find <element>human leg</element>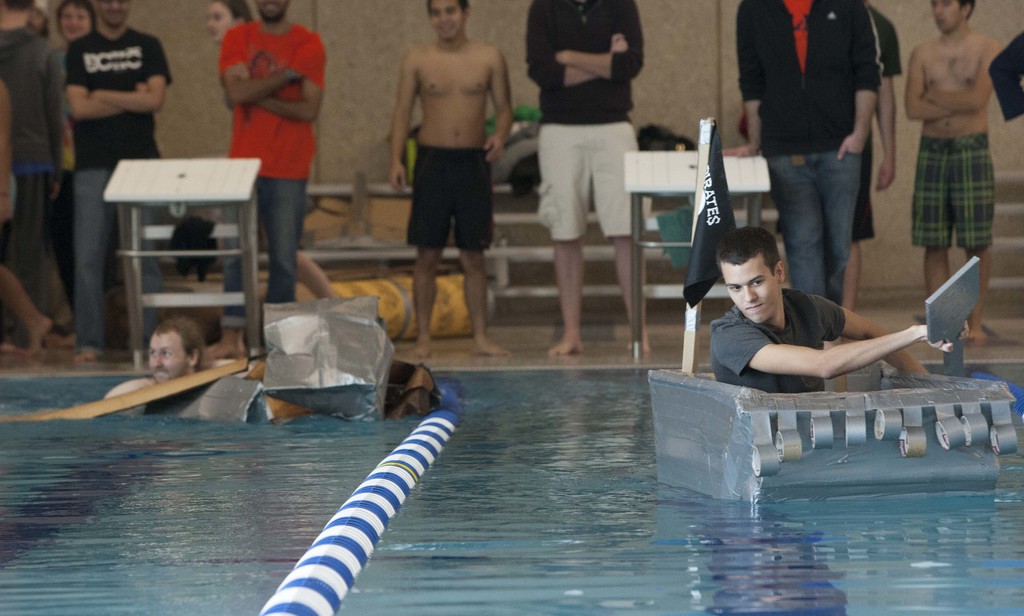
[x1=411, y1=146, x2=452, y2=356]
